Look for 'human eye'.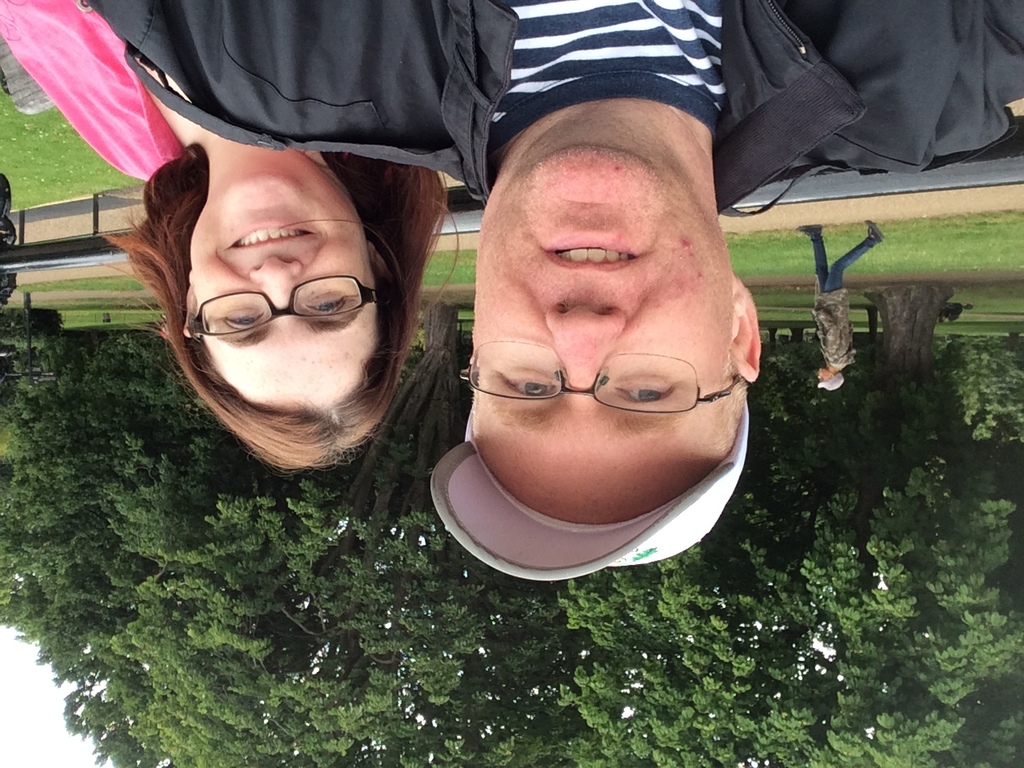
Found: bbox=[218, 306, 266, 328].
